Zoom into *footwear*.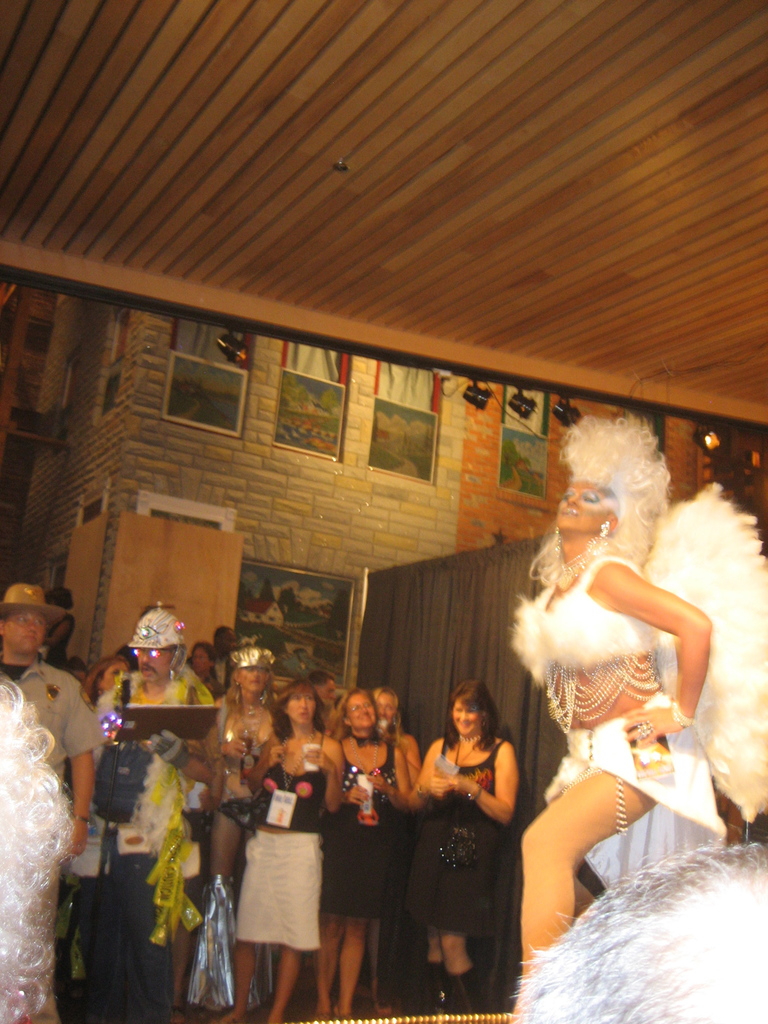
Zoom target: [x1=447, y1=968, x2=488, y2=1023].
